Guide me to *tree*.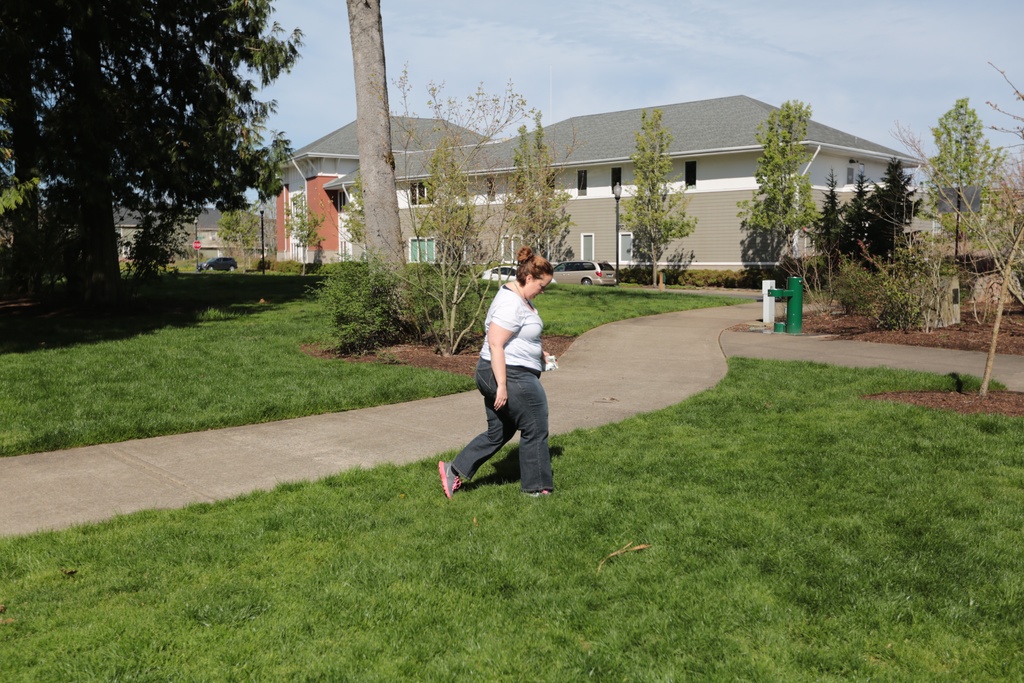
Guidance: 803,163,852,267.
